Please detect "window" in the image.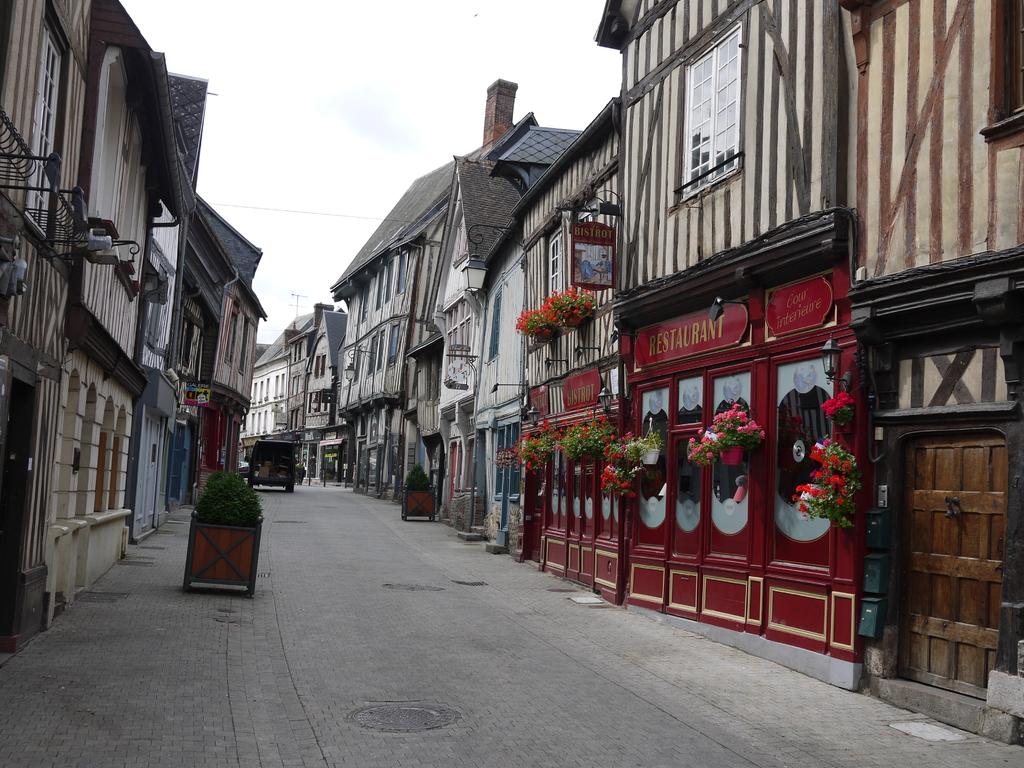
detection(675, 23, 746, 209).
